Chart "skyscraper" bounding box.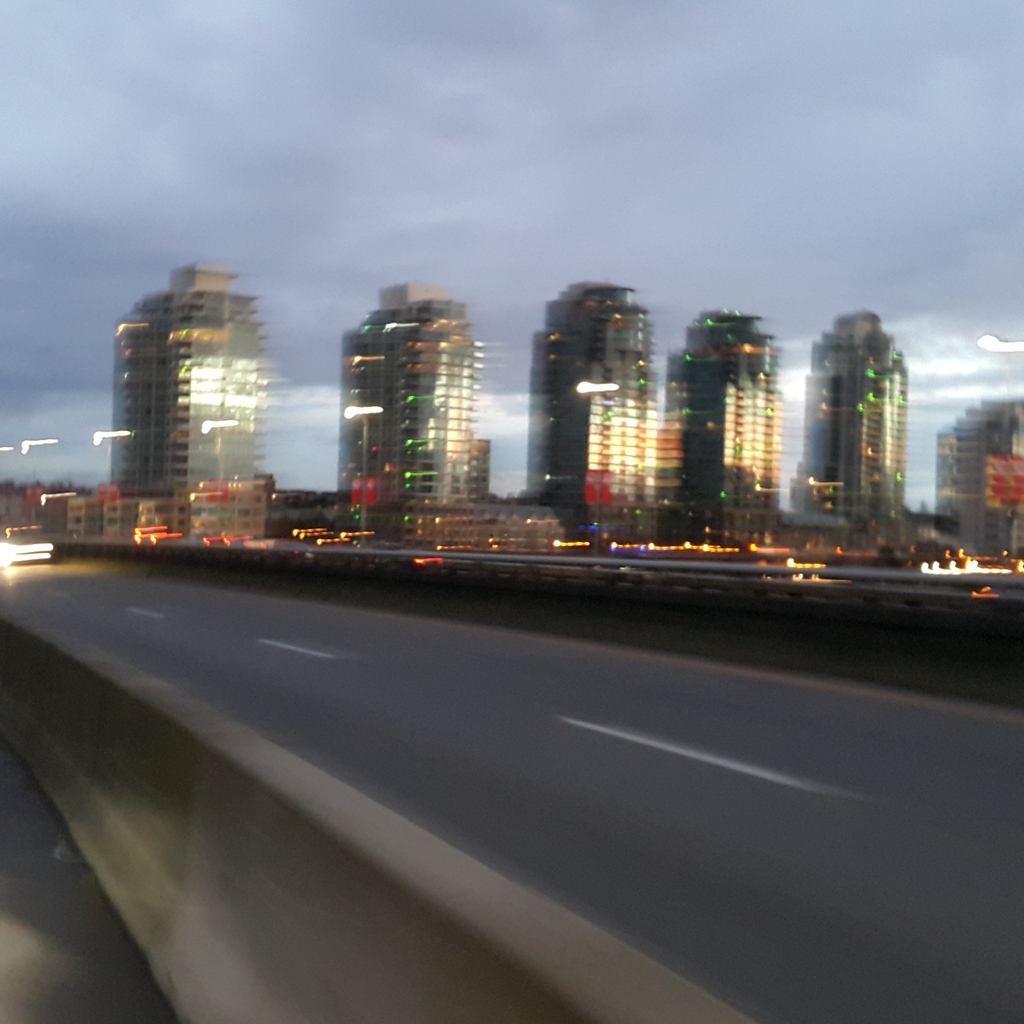
Charted: x1=806, y1=290, x2=948, y2=554.
